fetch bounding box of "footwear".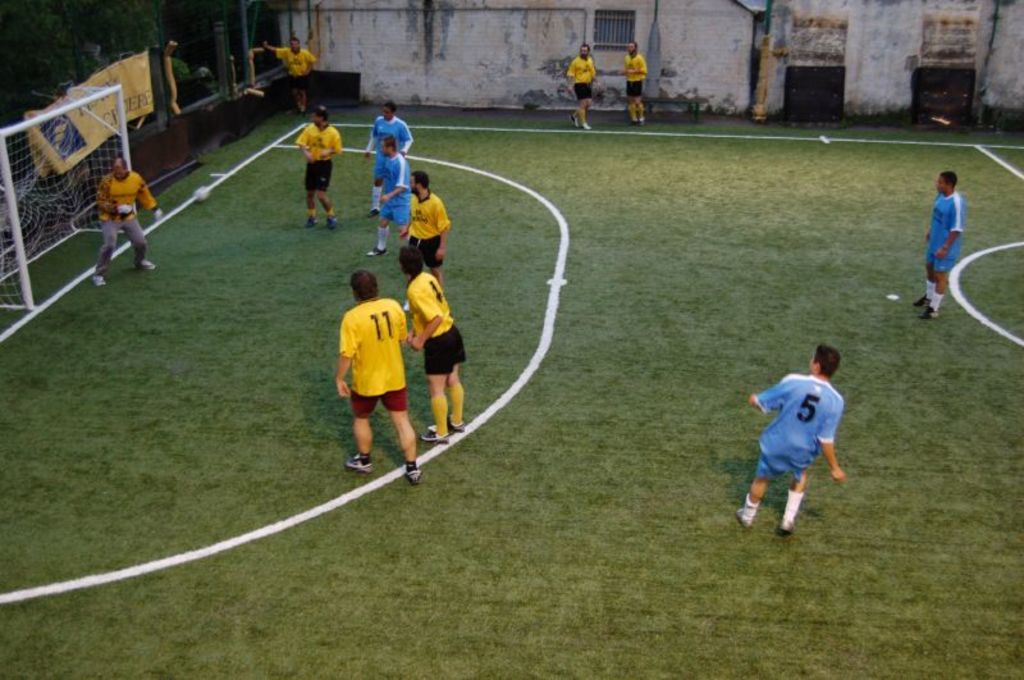
Bbox: {"x1": 419, "y1": 429, "x2": 448, "y2": 449}.
